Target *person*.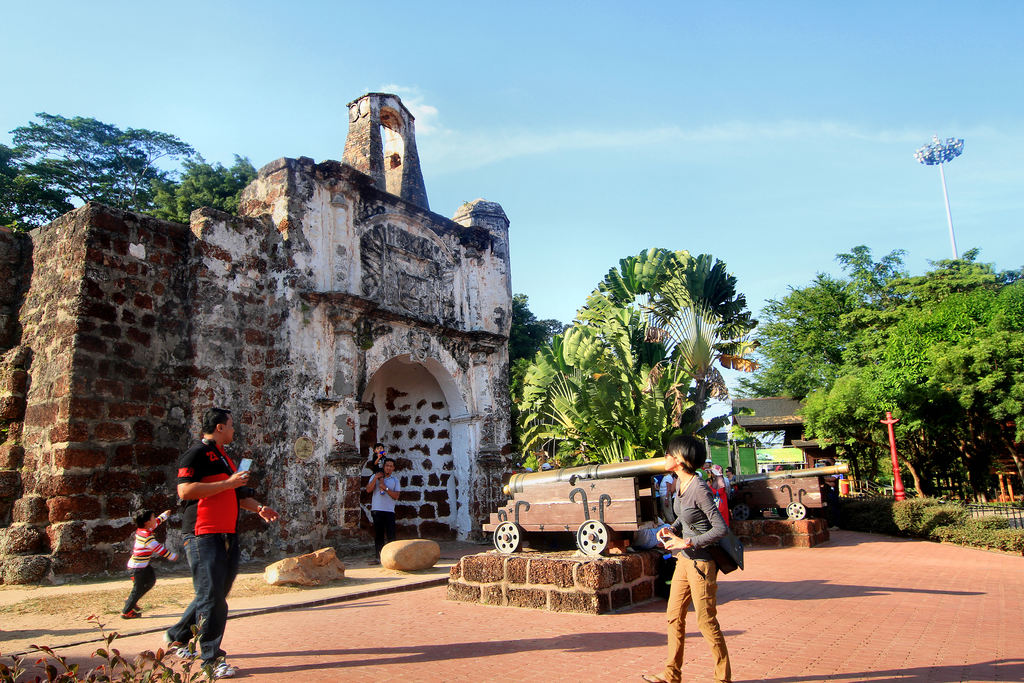
Target region: x1=168 y1=409 x2=279 y2=680.
